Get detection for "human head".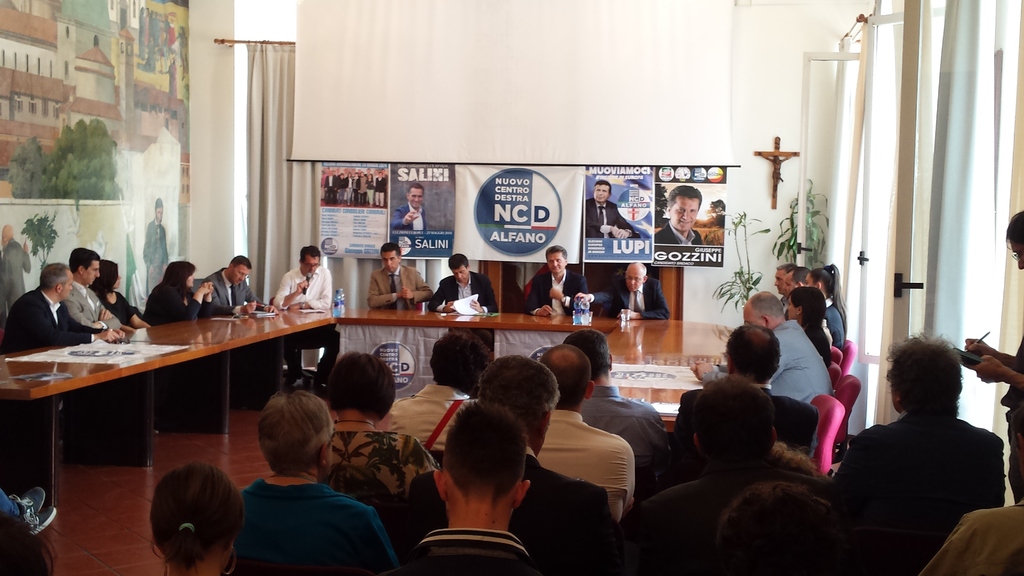
Detection: [x1=543, y1=244, x2=564, y2=277].
